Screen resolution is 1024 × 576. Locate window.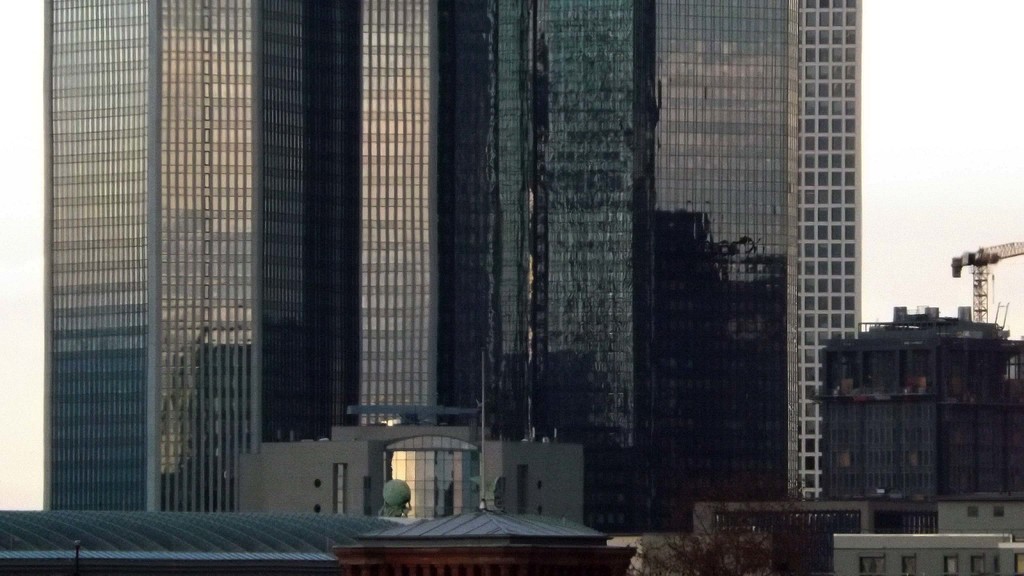
(x1=899, y1=555, x2=916, y2=575).
